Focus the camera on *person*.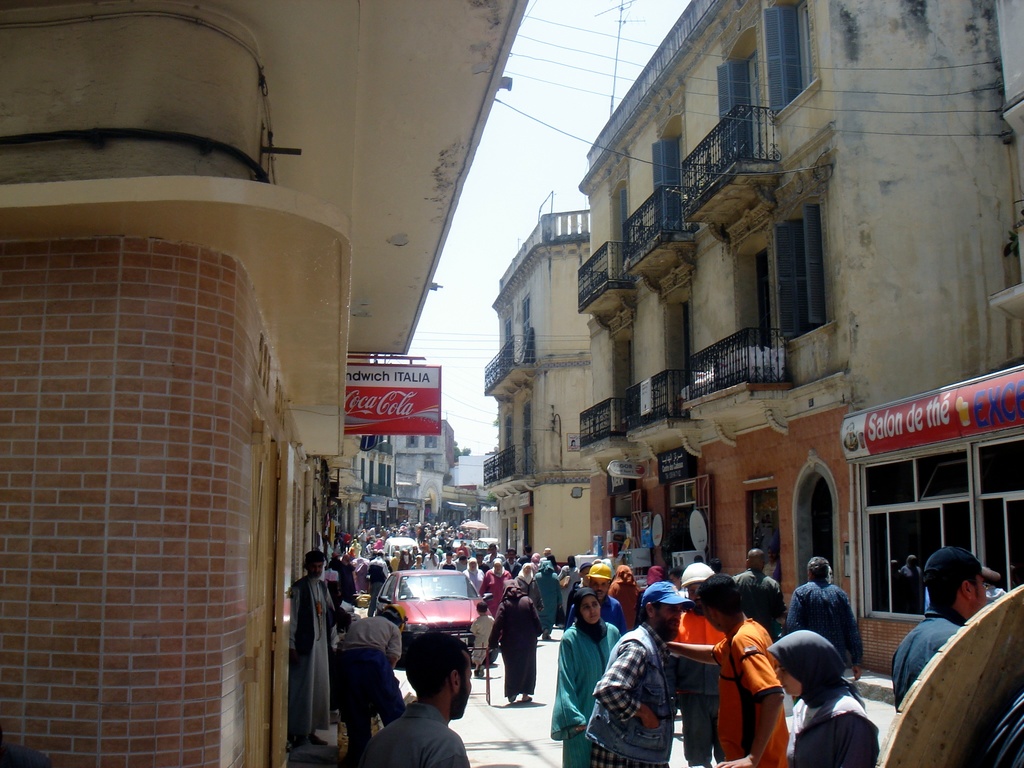
Focus region: pyautogui.locateOnScreen(565, 564, 626, 633).
